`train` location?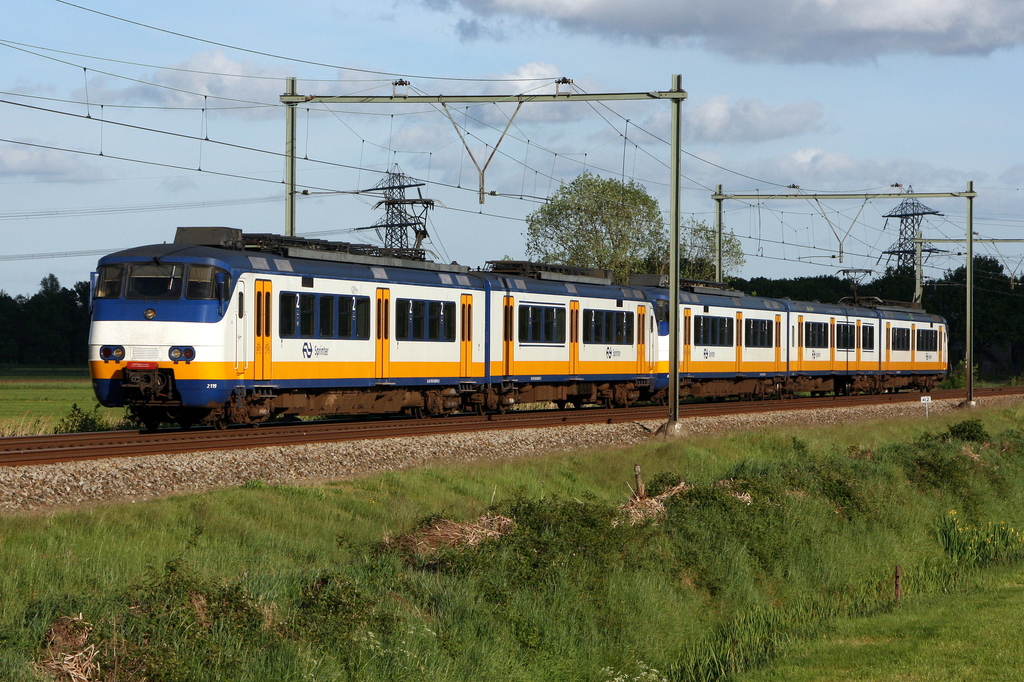
crop(88, 224, 949, 422)
